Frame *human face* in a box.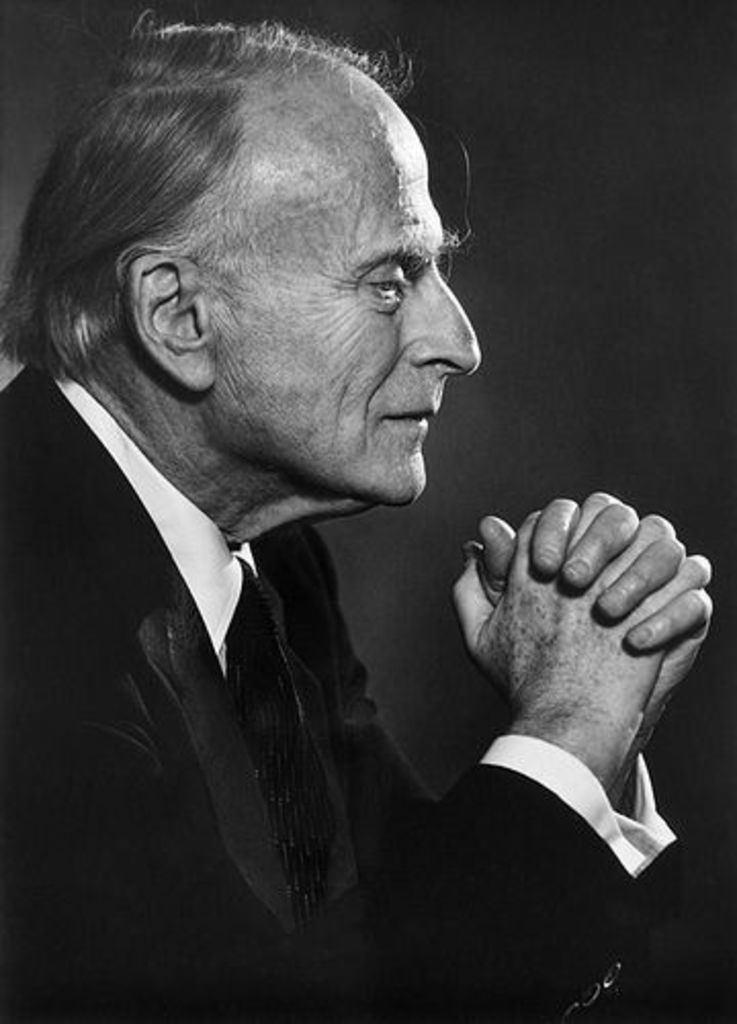
rect(192, 111, 481, 500).
